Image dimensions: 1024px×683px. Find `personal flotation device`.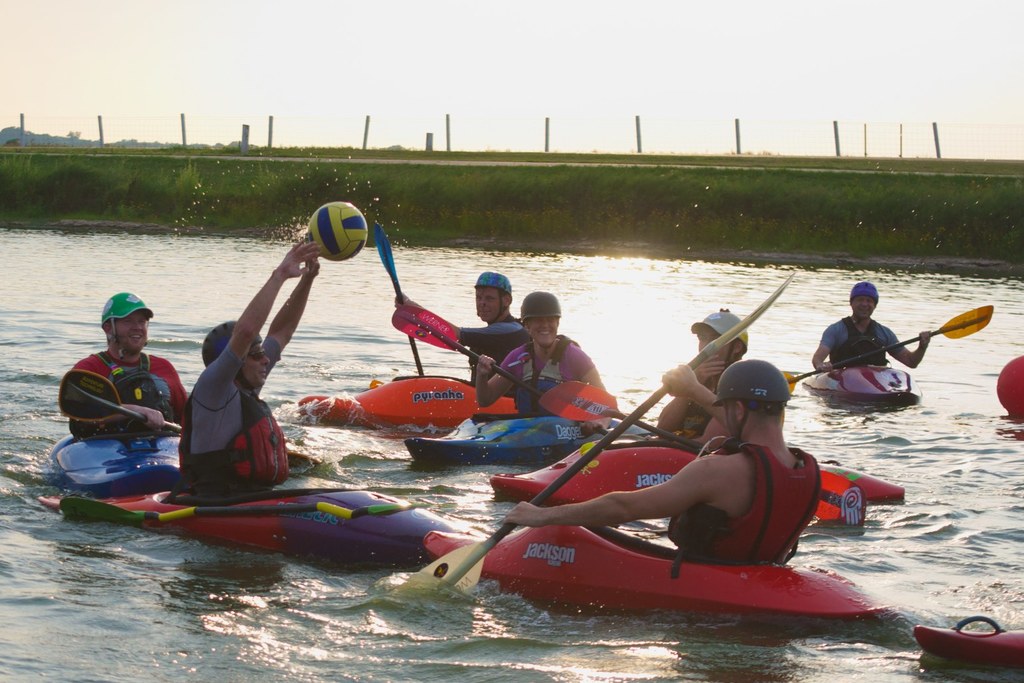
BBox(55, 348, 182, 422).
